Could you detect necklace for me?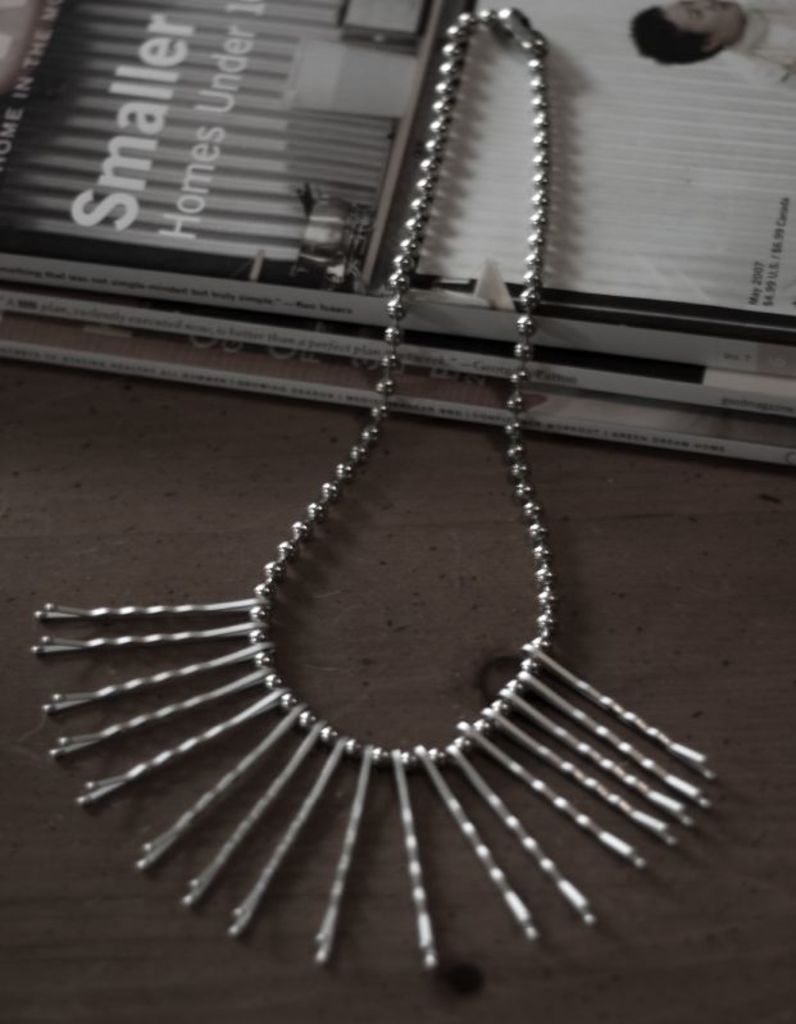
Detection result: pyautogui.locateOnScreen(31, 6, 714, 969).
